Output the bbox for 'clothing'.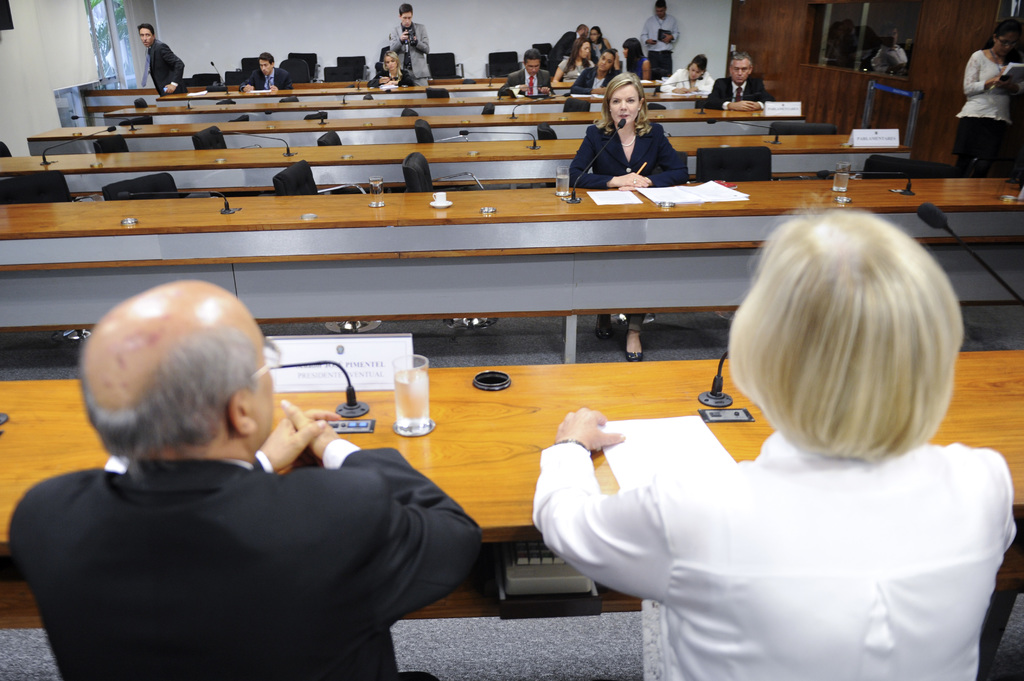
region(147, 37, 187, 99).
